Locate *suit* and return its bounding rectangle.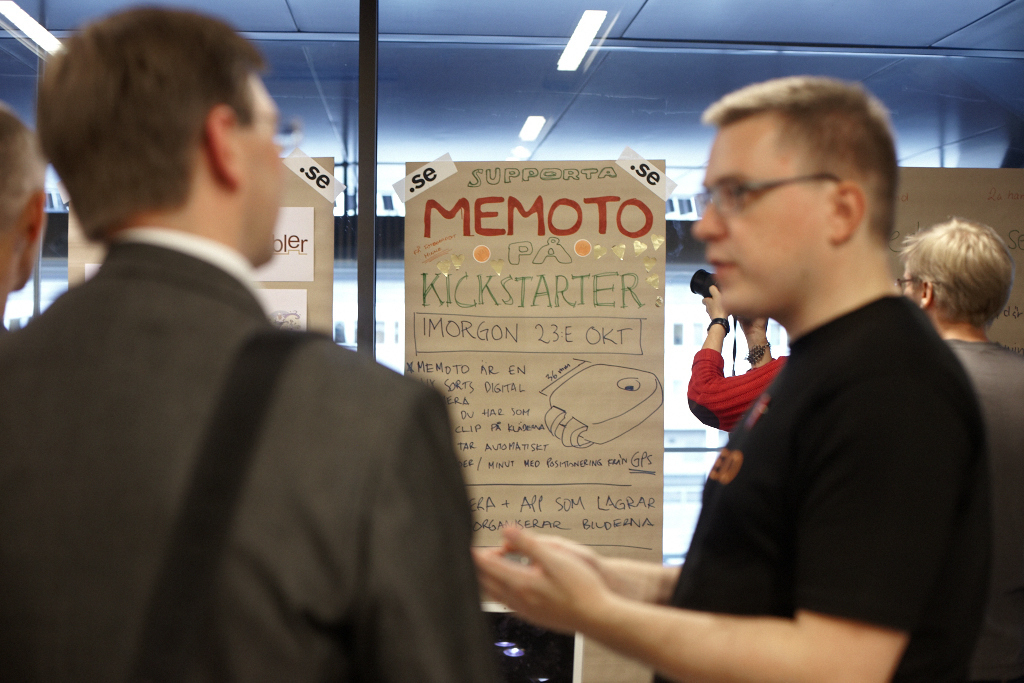
box=[5, 167, 480, 672].
